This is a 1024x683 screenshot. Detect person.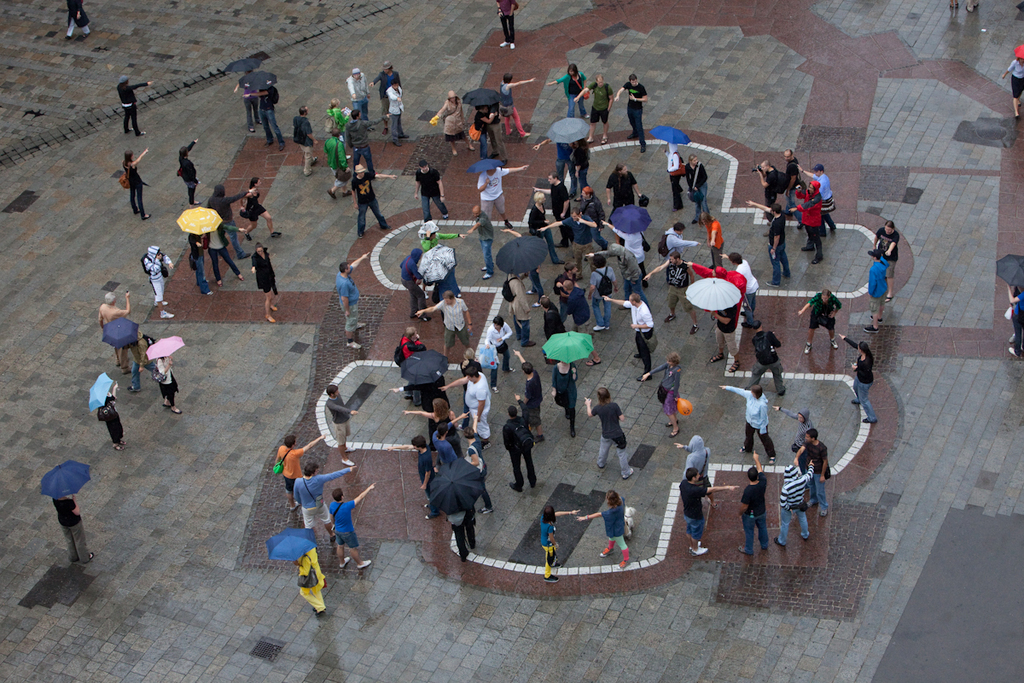
[679, 431, 709, 486].
